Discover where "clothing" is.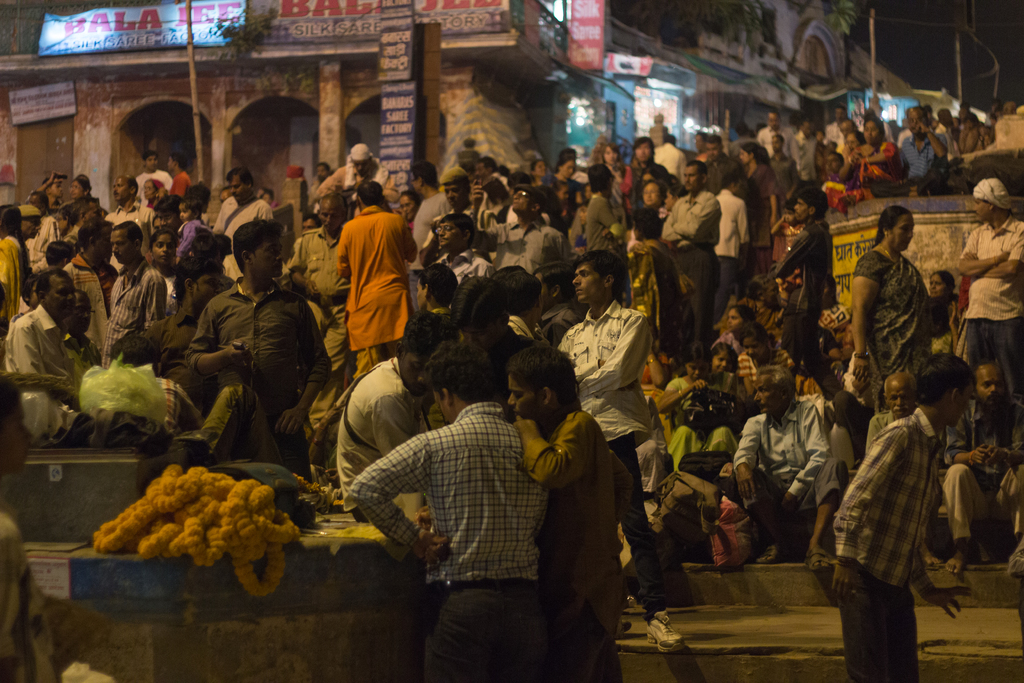
Discovered at select_region(561, 302, 670, 614).
